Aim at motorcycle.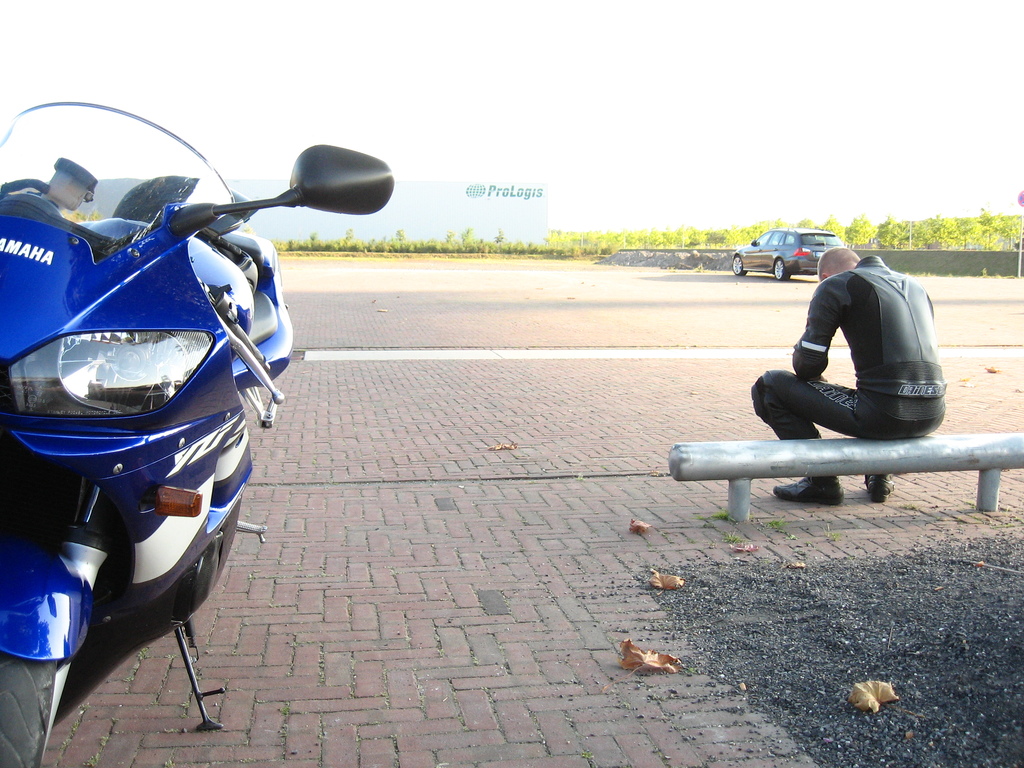
Aimed at rect(0, 123, 347, 739).
